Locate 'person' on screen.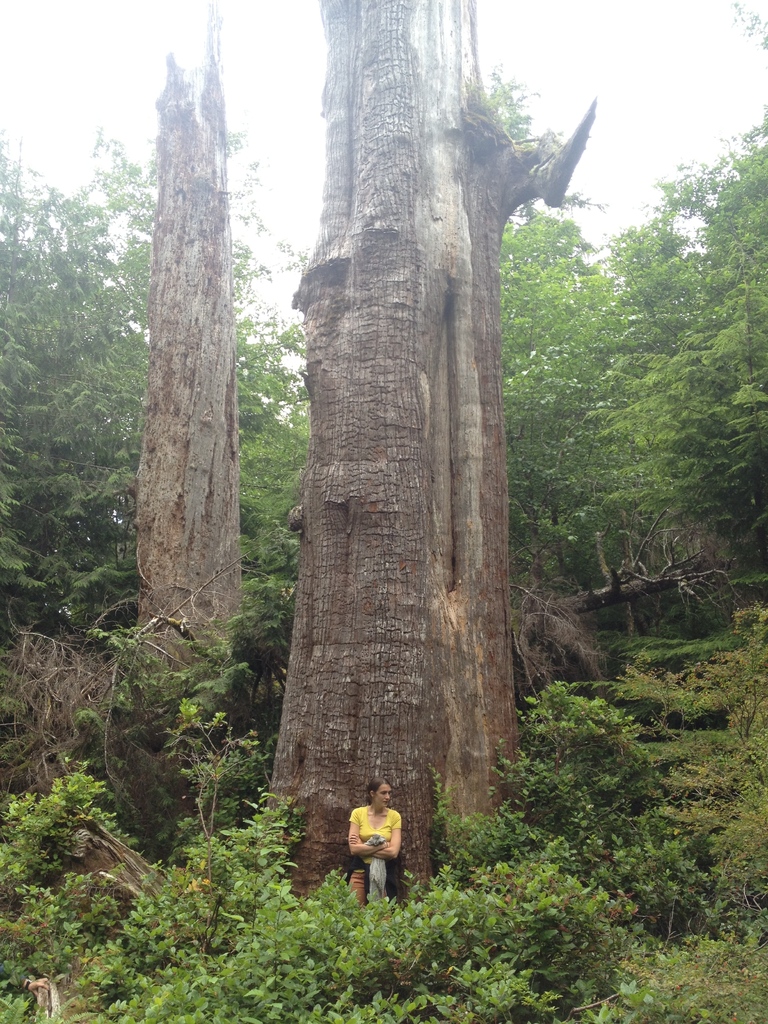
On screen at crop(4, 975, 49, 1001).
